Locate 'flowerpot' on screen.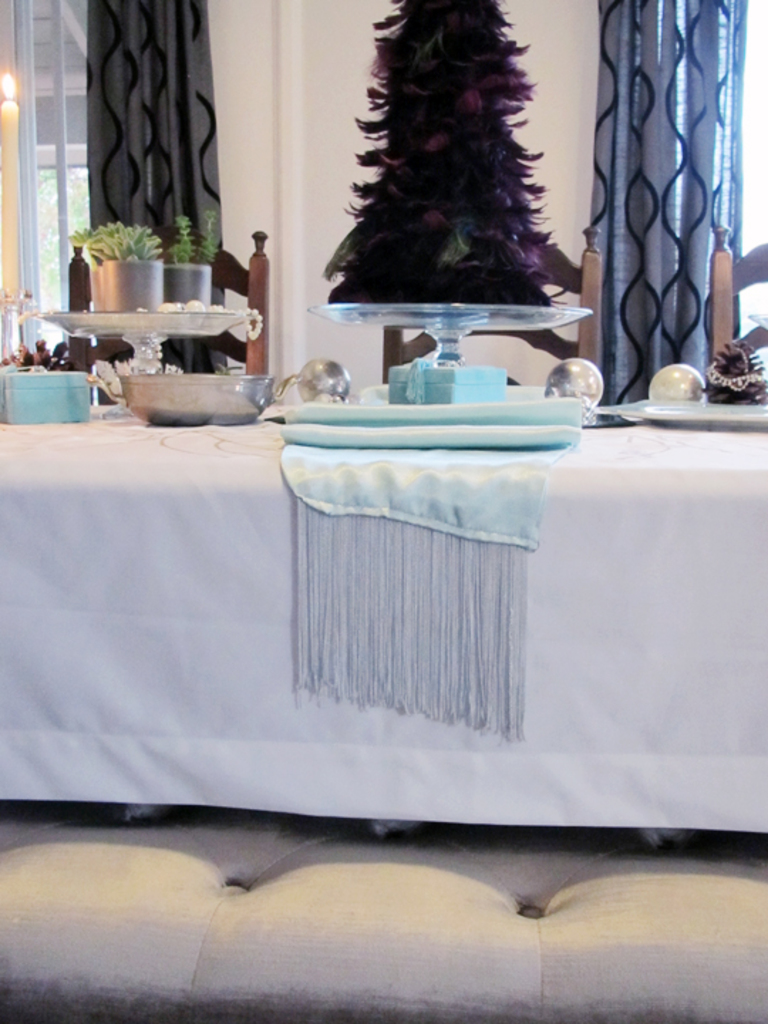
On screen at 164:260:210:307.
